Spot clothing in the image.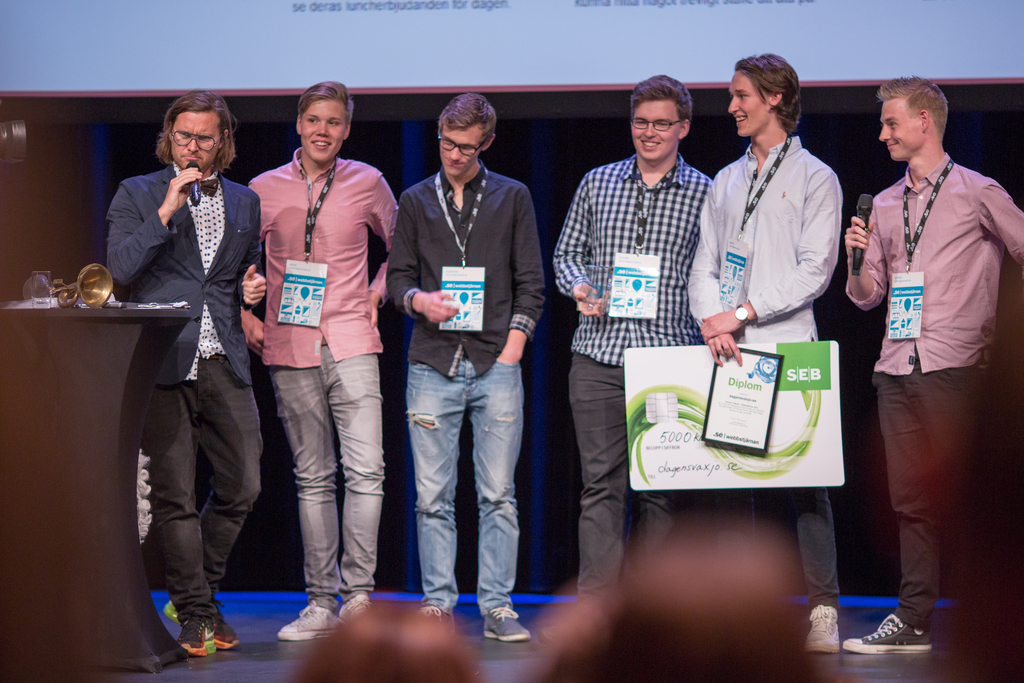
clothing found at box(552, 147, 714, 591).
